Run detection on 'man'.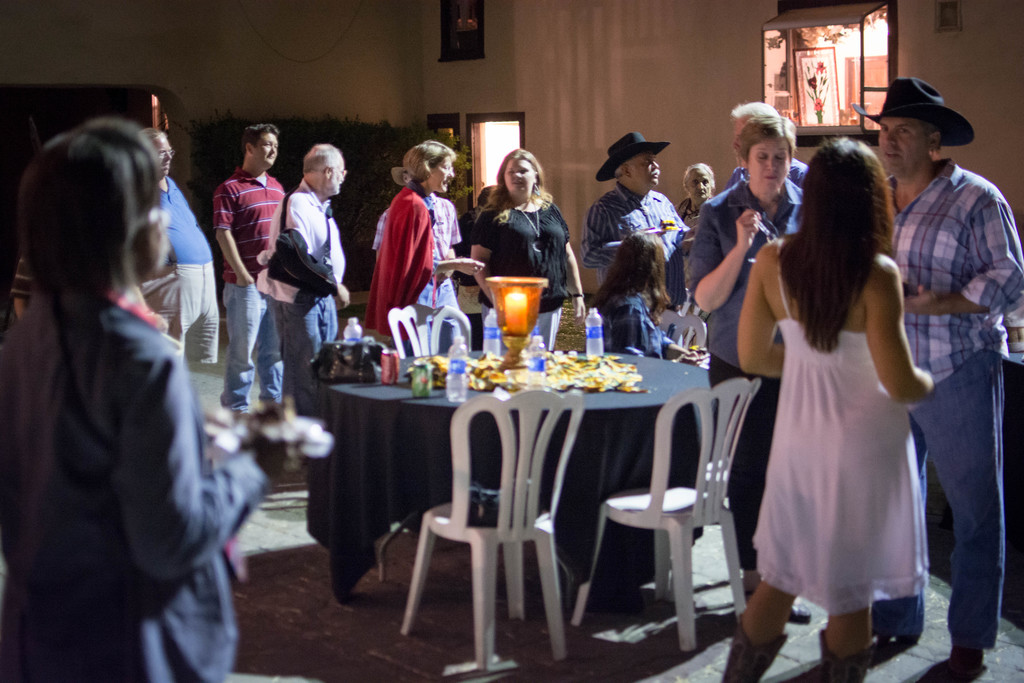
Result: <box>251,139,349,428</box>.
